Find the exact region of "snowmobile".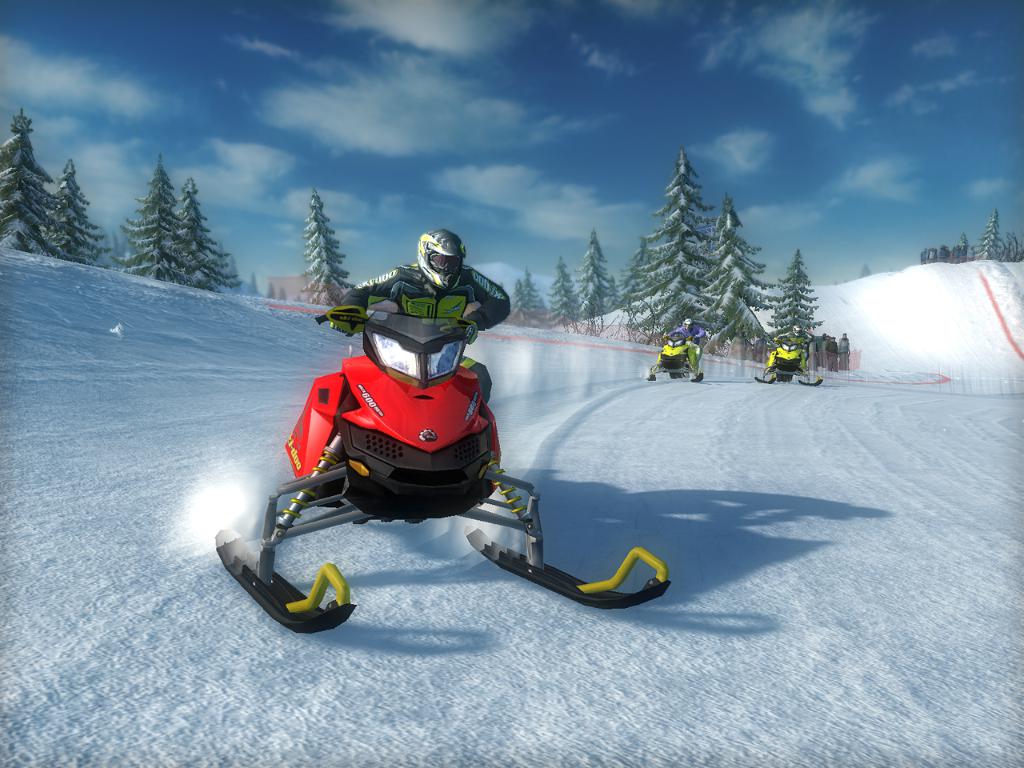
Exact region: [648, 334, 704, 385].
